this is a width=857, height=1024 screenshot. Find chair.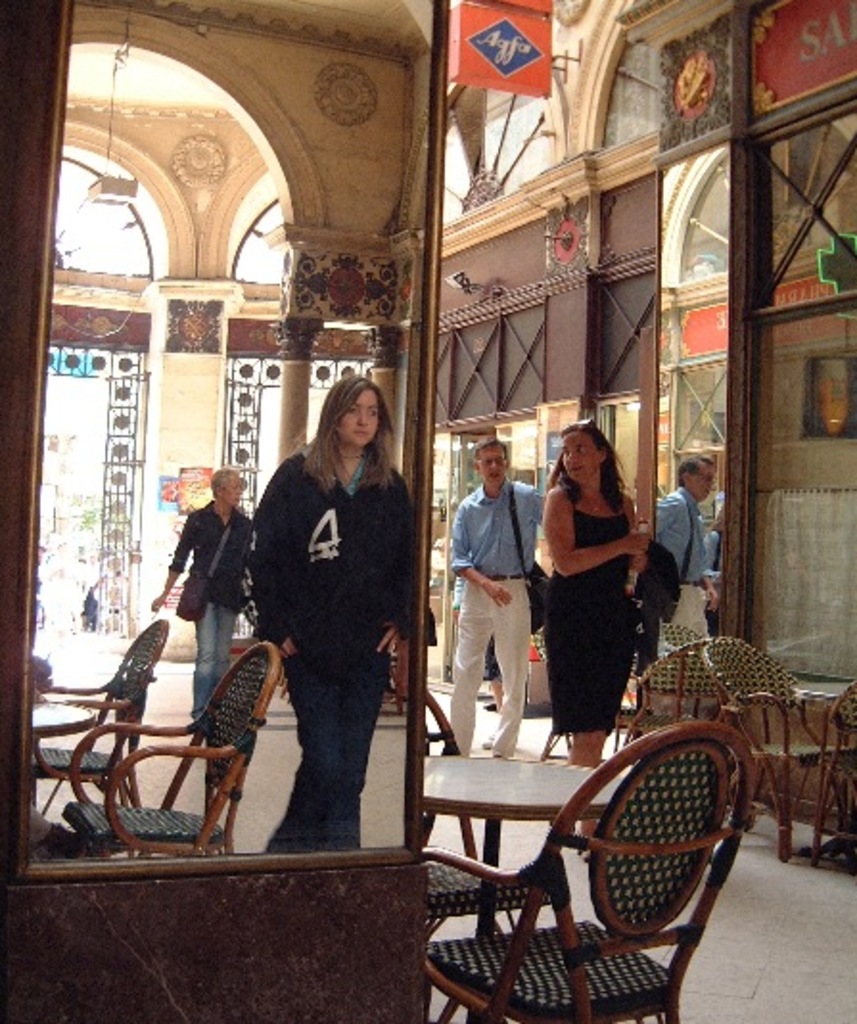
Bounding box: Rect(393, 633, 801, 1023).
